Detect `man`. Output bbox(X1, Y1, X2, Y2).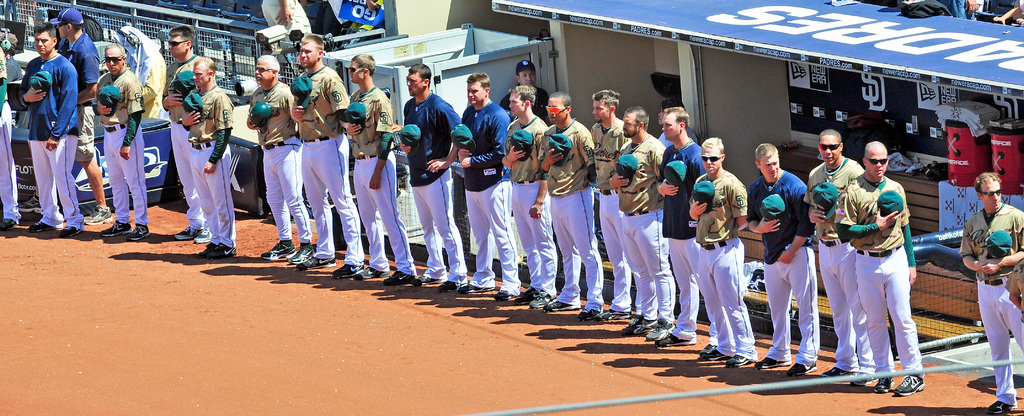
bbox(259, 0, 309, 46).
